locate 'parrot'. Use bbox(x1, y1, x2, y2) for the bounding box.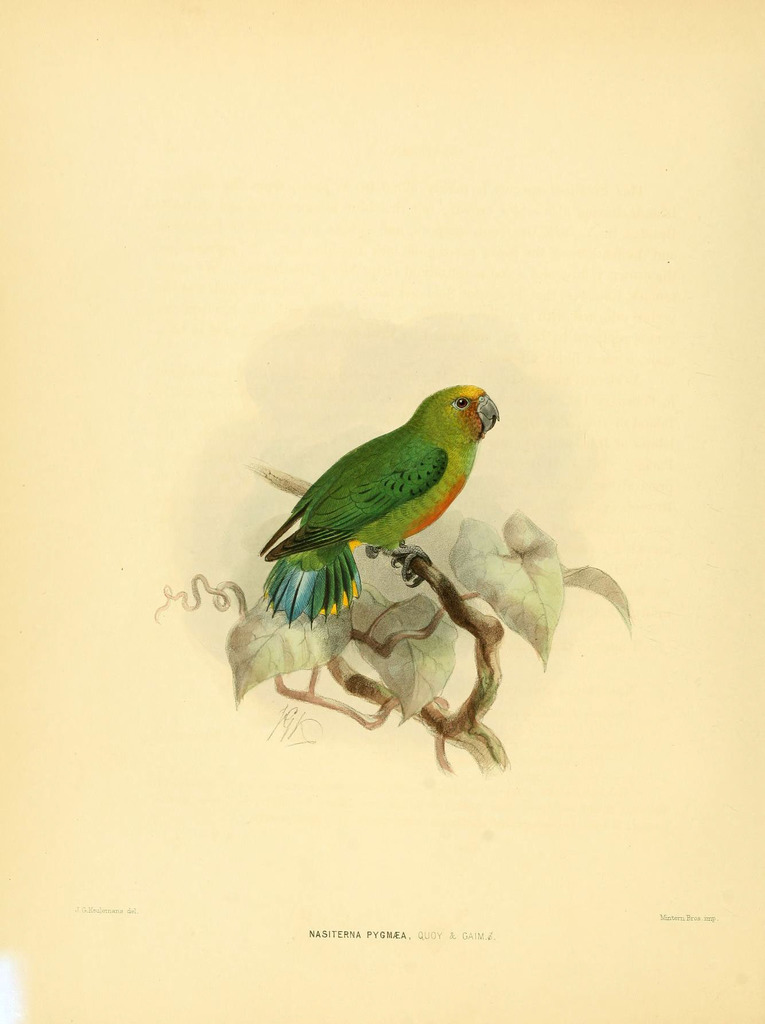
bbox(256, 385, 503, 628).
